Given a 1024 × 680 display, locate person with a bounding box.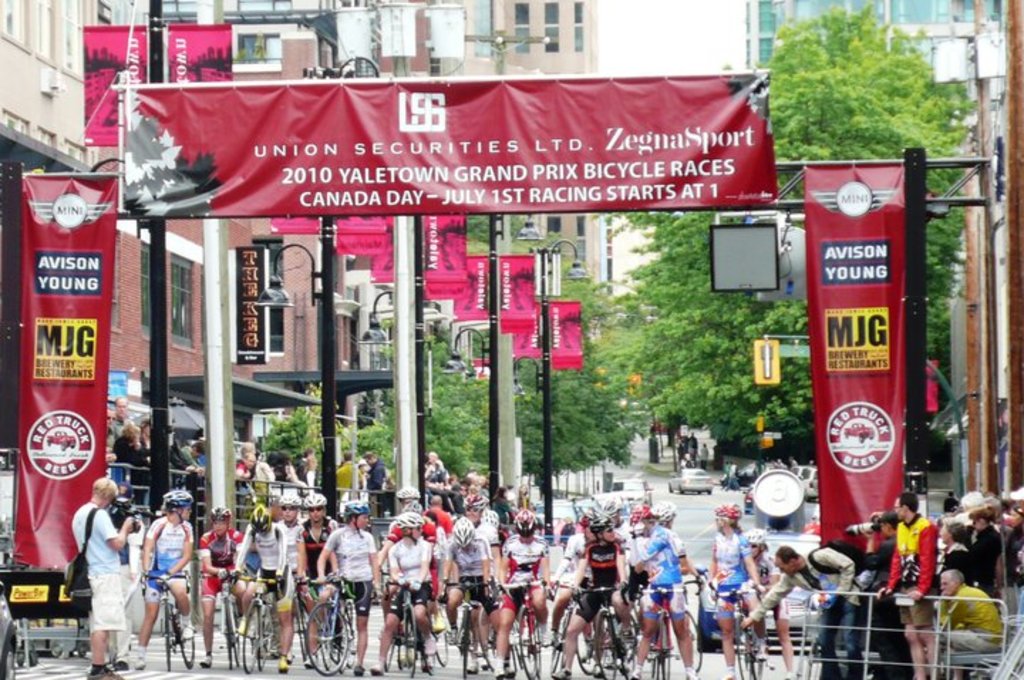
Located: box=[134, 487, 193, 666].
